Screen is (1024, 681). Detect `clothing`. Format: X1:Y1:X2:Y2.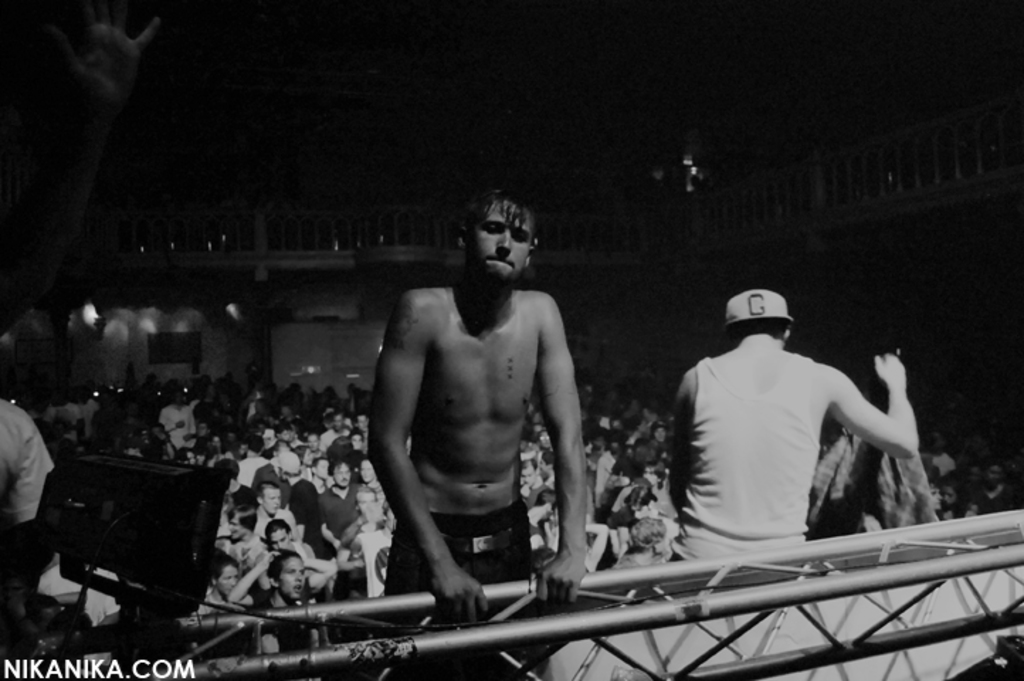
0:387:62:528.
